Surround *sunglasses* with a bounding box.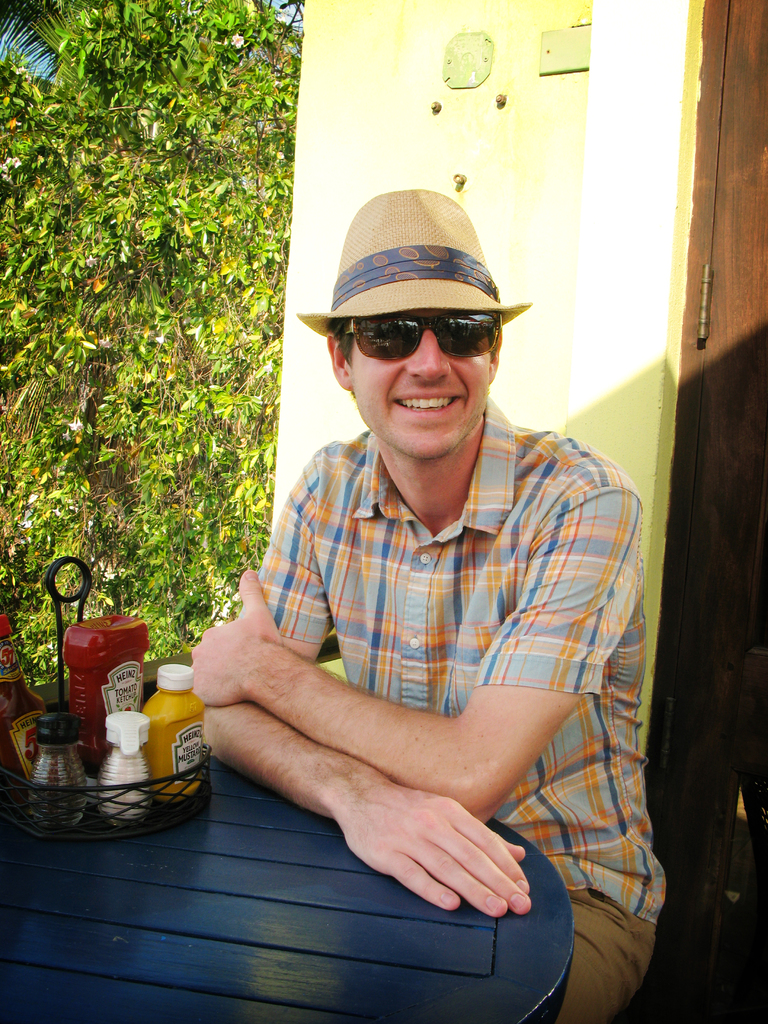
343, 317, 500, 357.
